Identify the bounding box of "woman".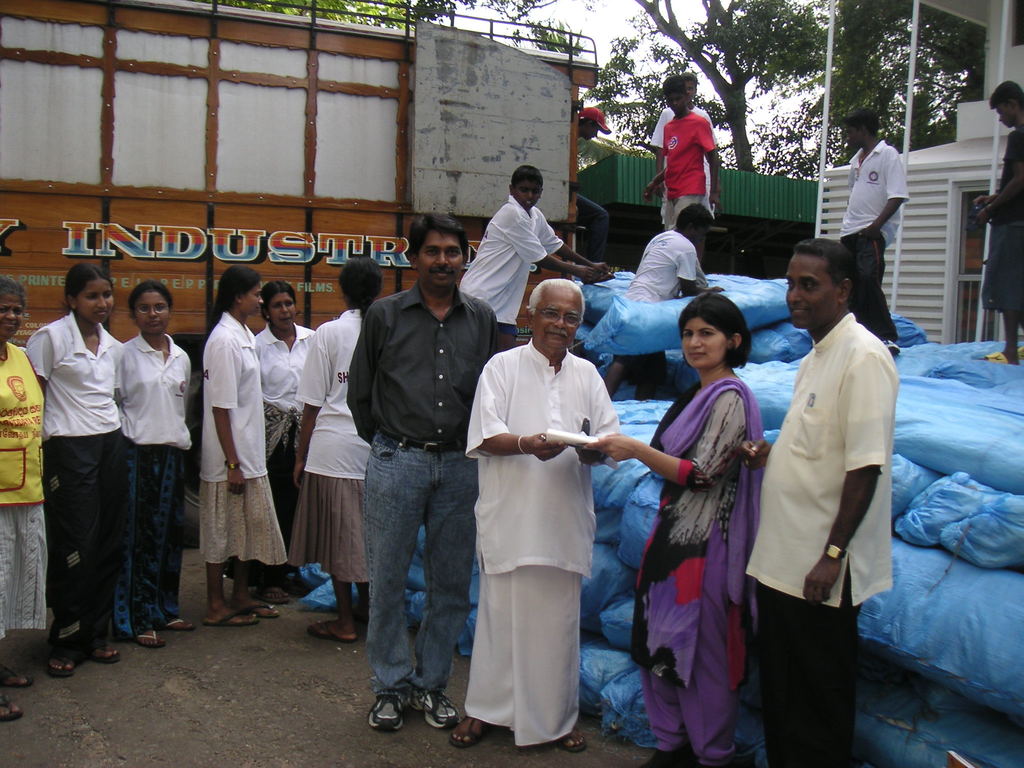
234,278,303,584.
